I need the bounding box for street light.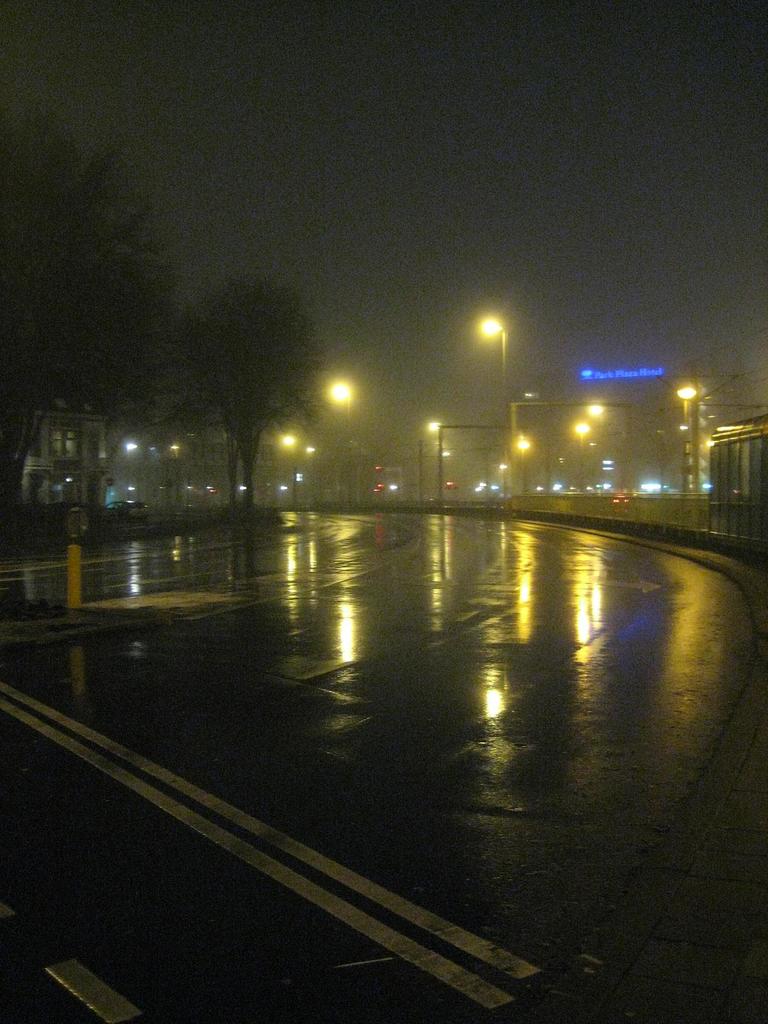
Here it is: (508,435,529,485).
